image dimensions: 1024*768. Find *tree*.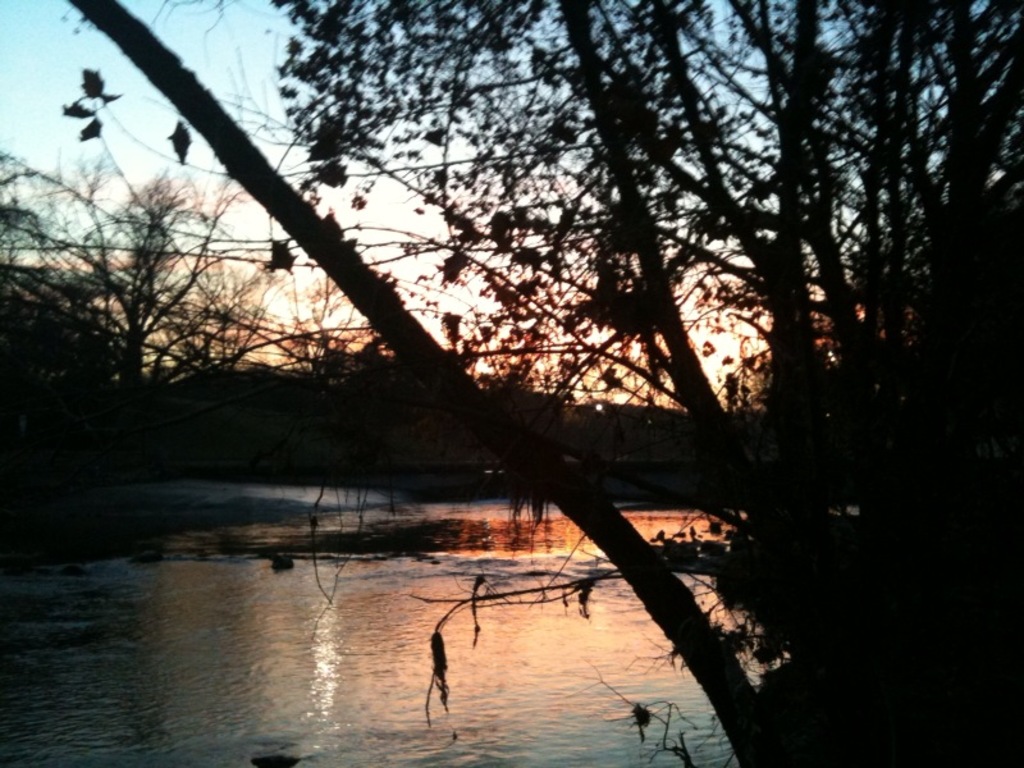
BBox(0, 0, 1023, 767).
